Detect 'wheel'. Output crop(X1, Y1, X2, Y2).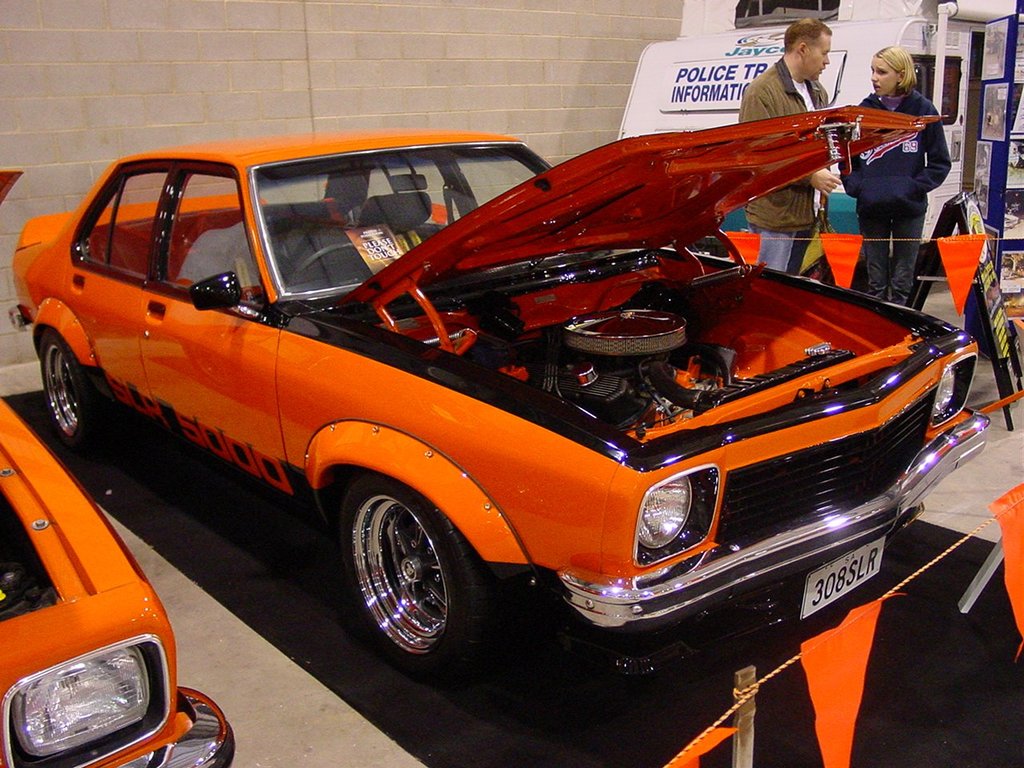
crop(342, 471, 485, 669).
